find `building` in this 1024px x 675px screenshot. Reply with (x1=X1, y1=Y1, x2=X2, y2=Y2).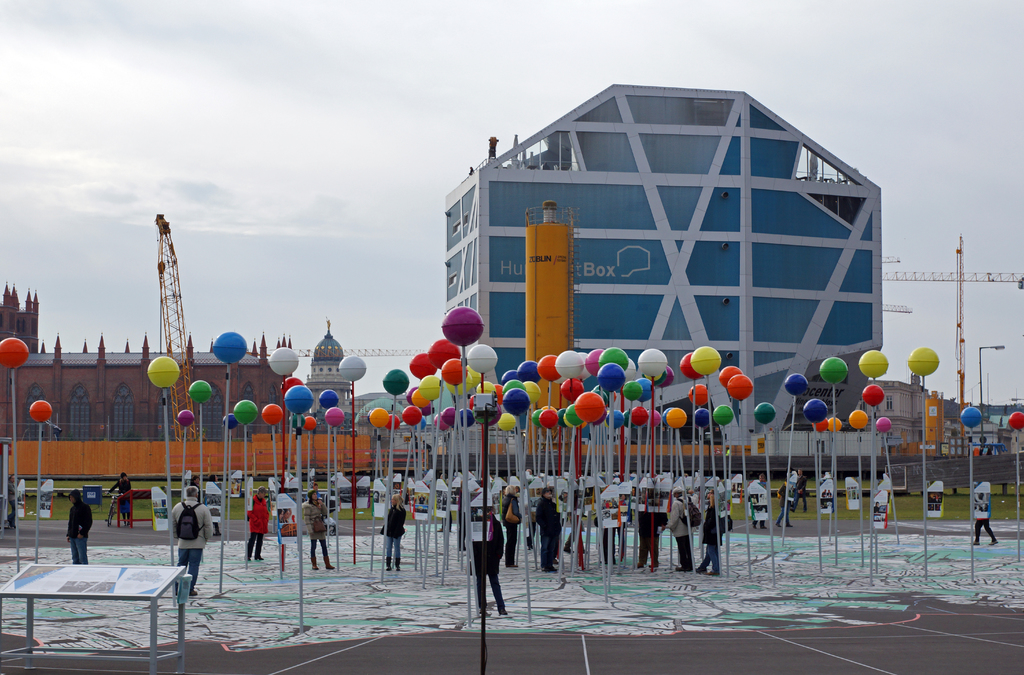
(x1=0, y1=283, x2=295, y2=442).
